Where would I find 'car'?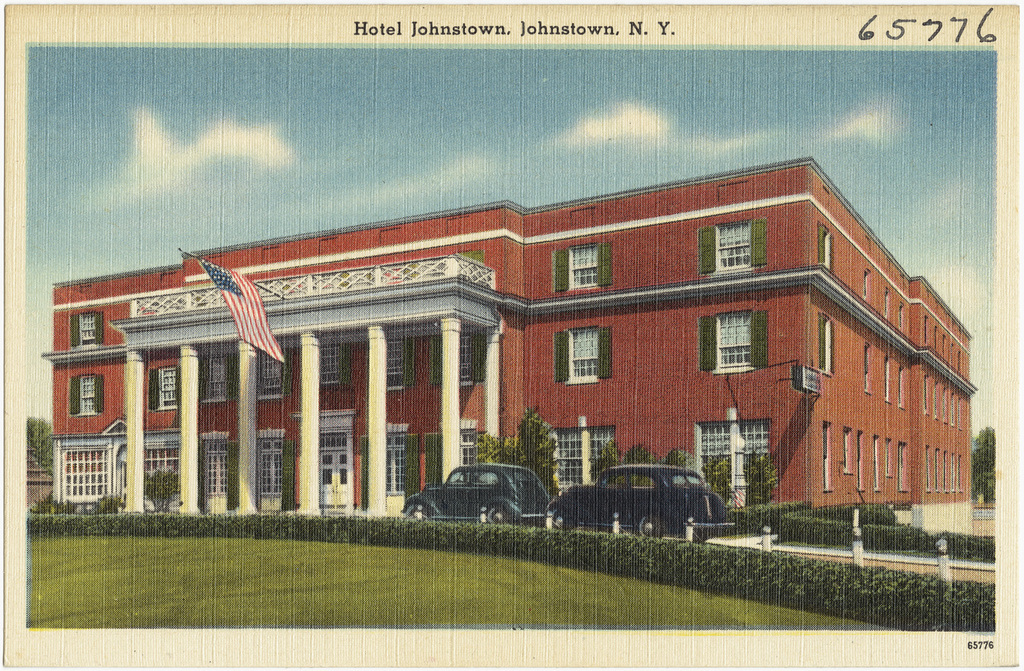
At box(408, 467, 552, 522).
